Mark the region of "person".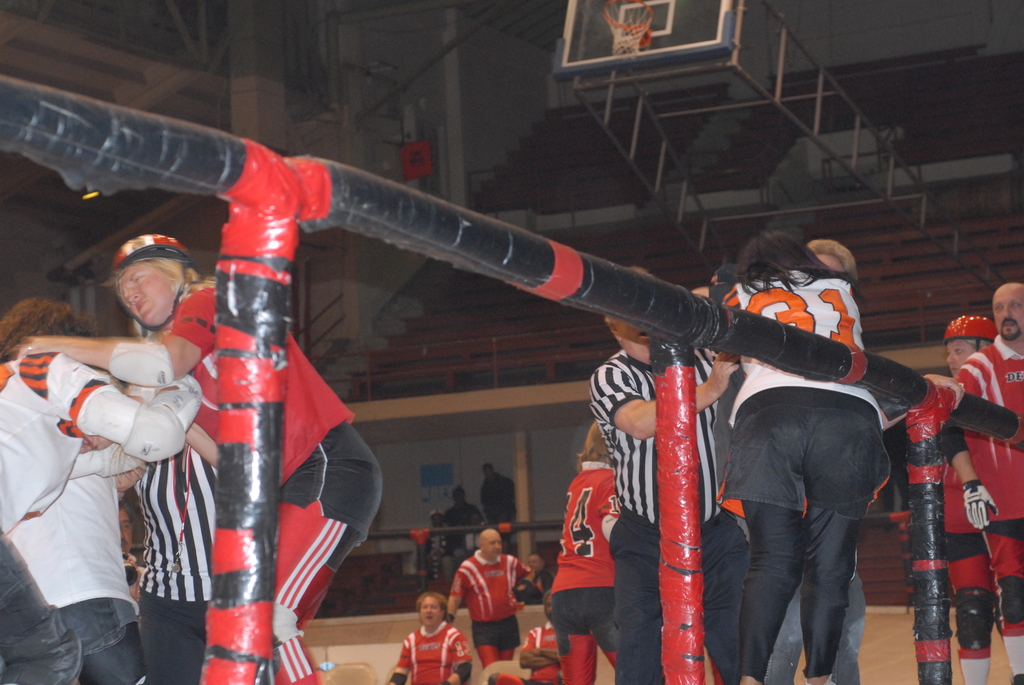
Region: box=[710, 238, 964, 684].
